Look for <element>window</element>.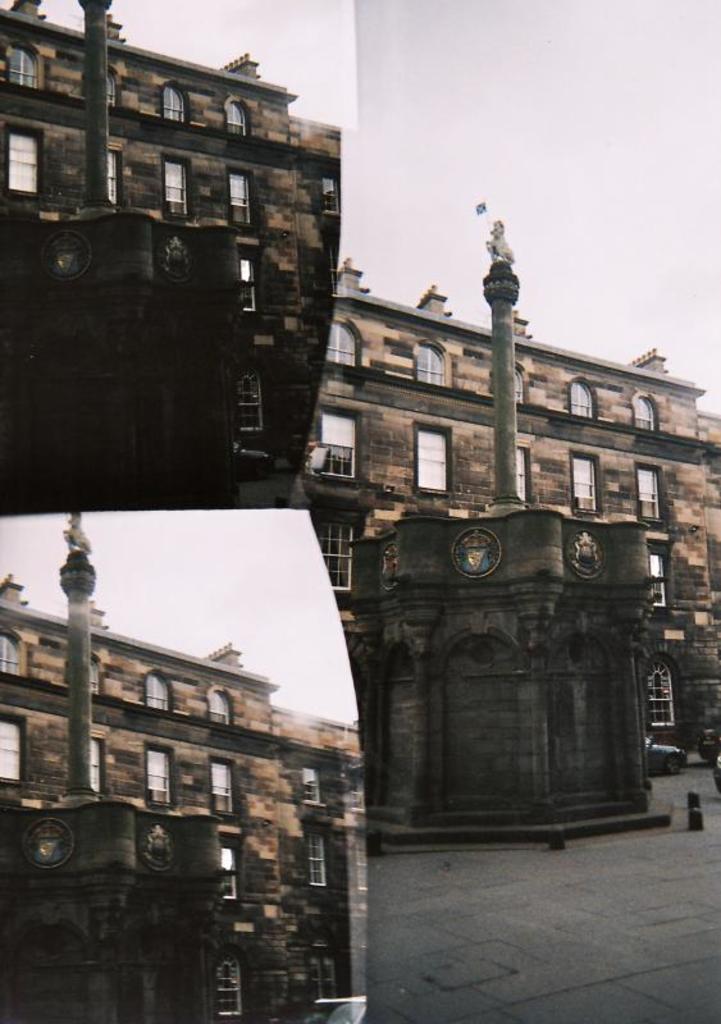
Found: 6/44/29/83.
